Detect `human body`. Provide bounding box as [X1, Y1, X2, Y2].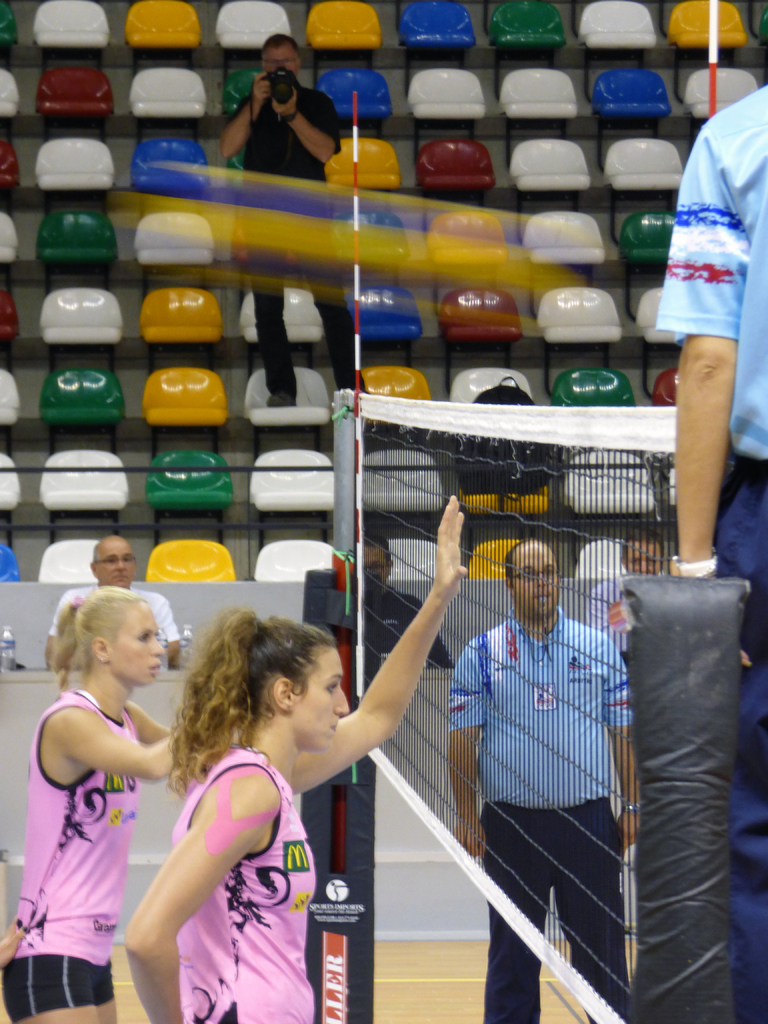
[587, 521, 664, 659].
